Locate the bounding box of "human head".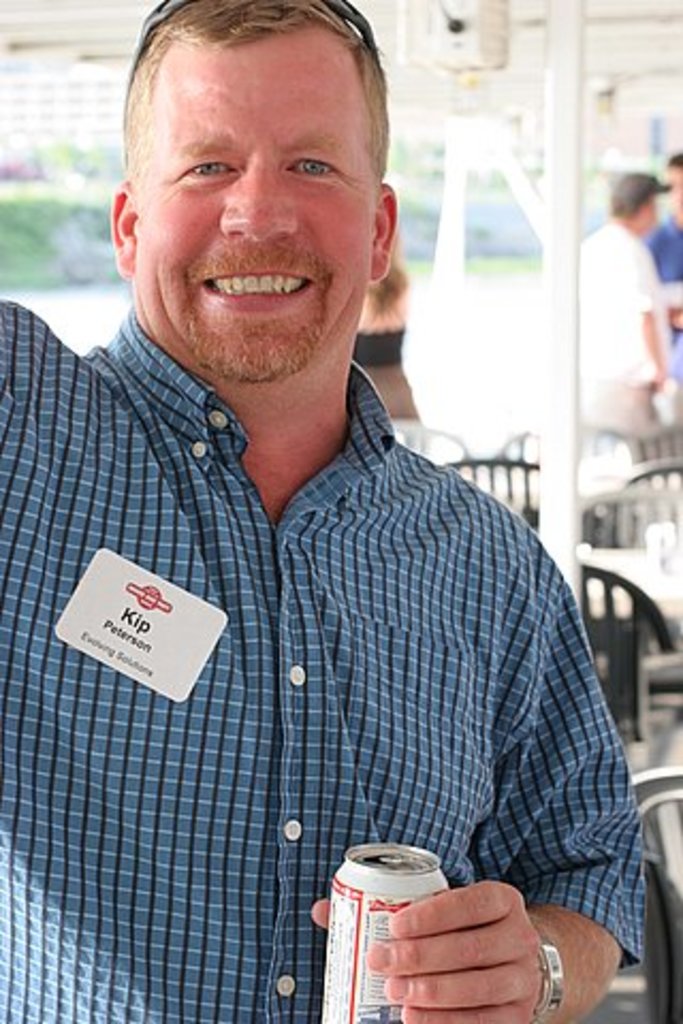
Bounding box: BBox(608, 164, 672, 235).
